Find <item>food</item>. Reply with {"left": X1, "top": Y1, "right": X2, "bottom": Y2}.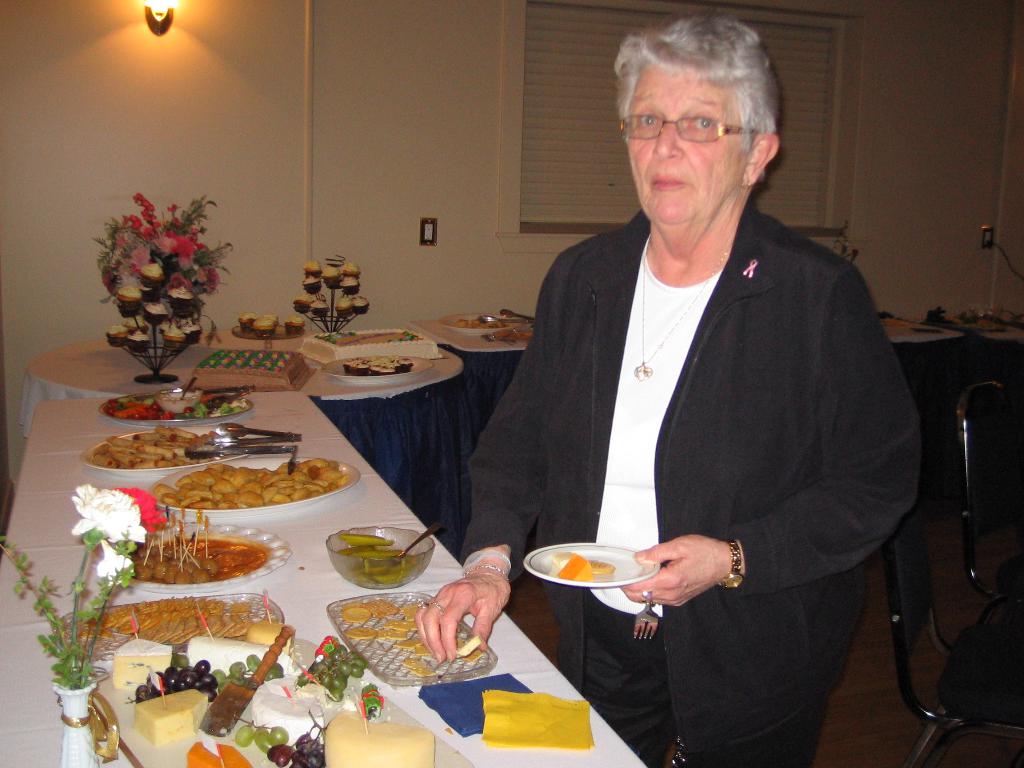
{"left": 455, "top": 634, "right": 481, "bottom": 659}.
